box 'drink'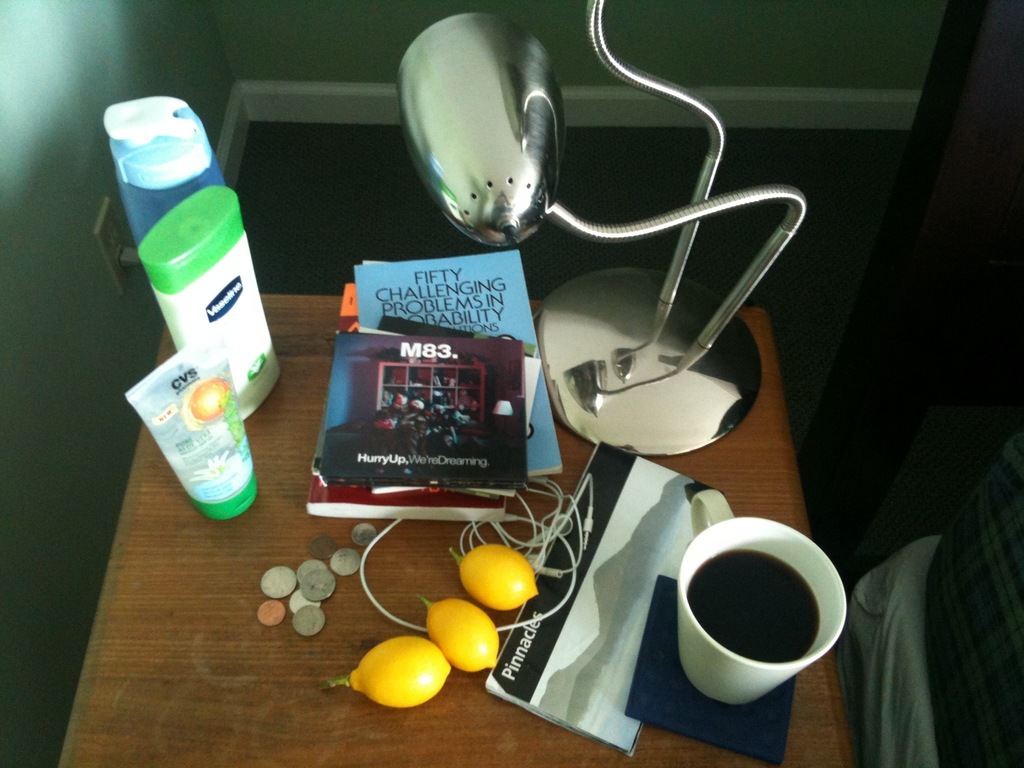
[x1=632, y1=495, x2=837, y2=723]
